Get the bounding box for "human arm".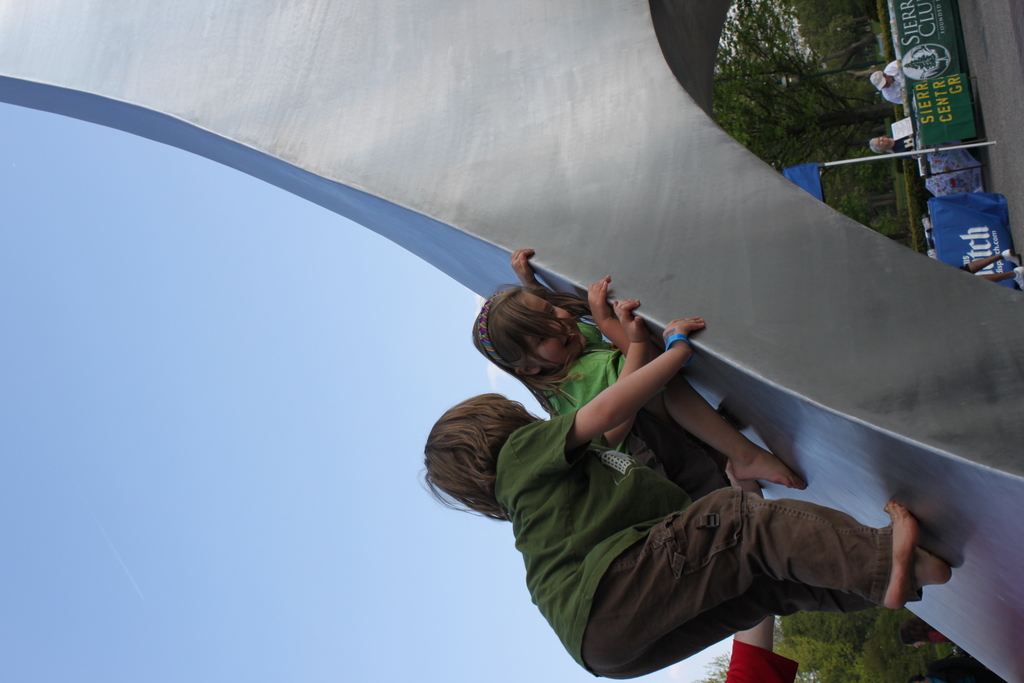
{"left": 588, "top": 273, "right": 624, "bottom": 354}.
